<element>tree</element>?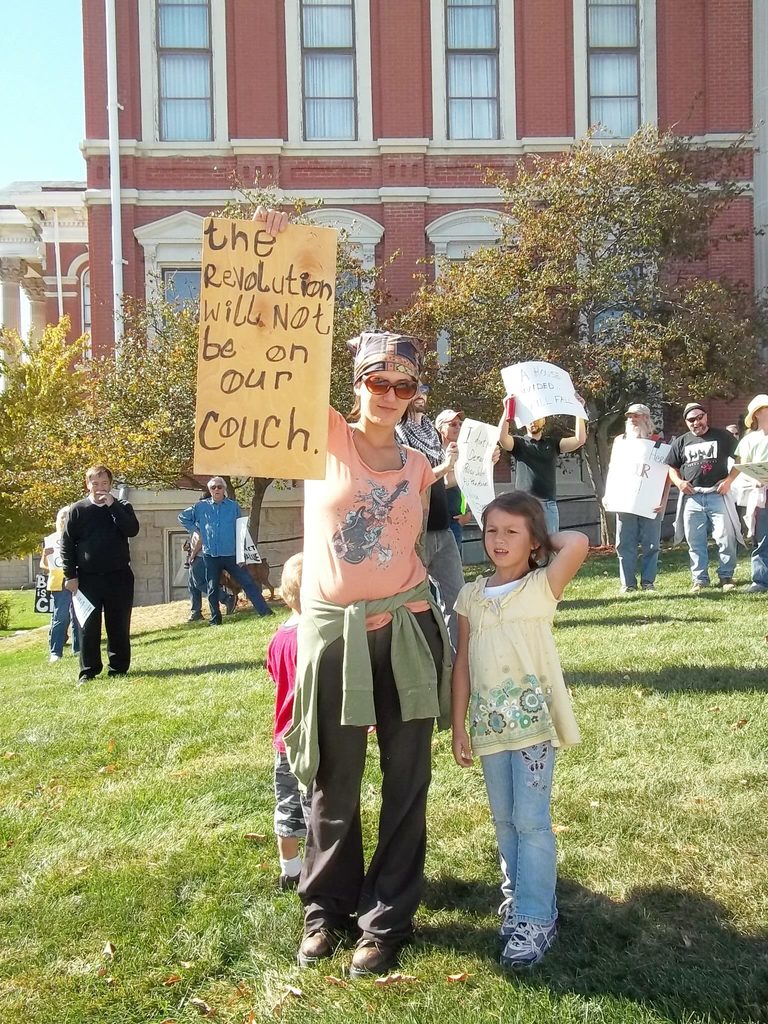
0, 301, 104, 473
